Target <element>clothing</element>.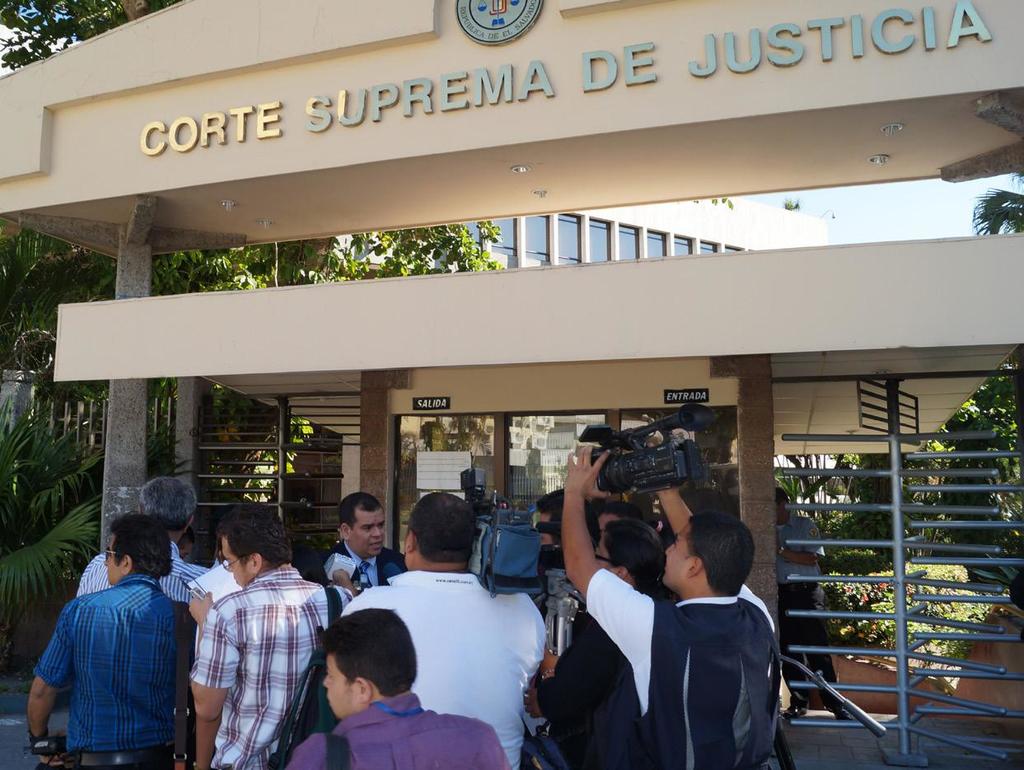
Target region: 184:560:354:769.
